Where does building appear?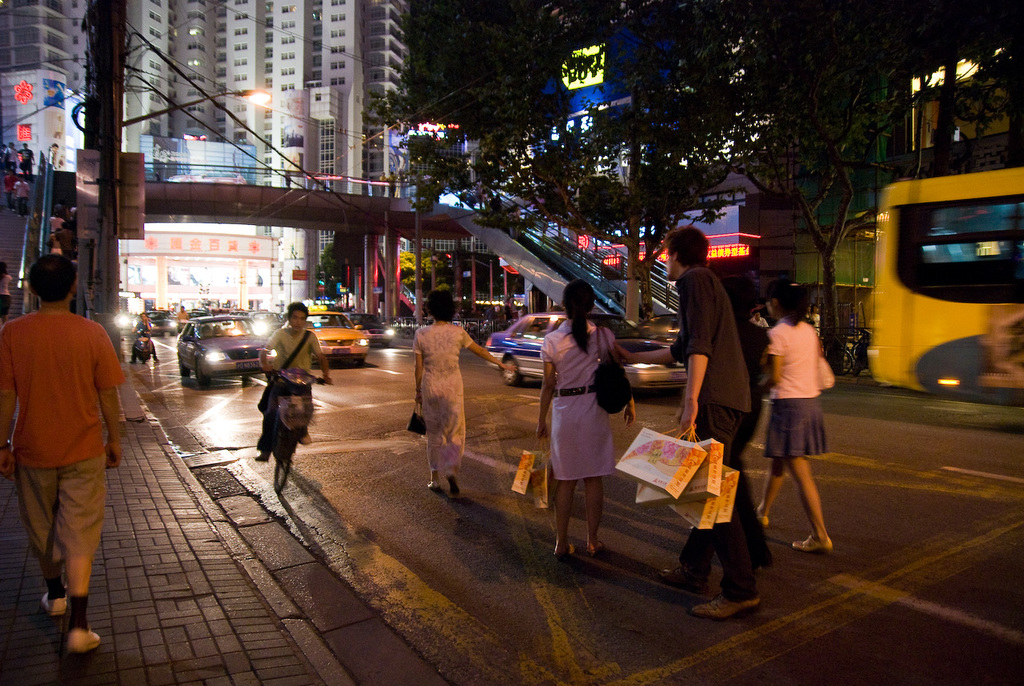
Appears at <region>122, 0, 407, 196</region>.
